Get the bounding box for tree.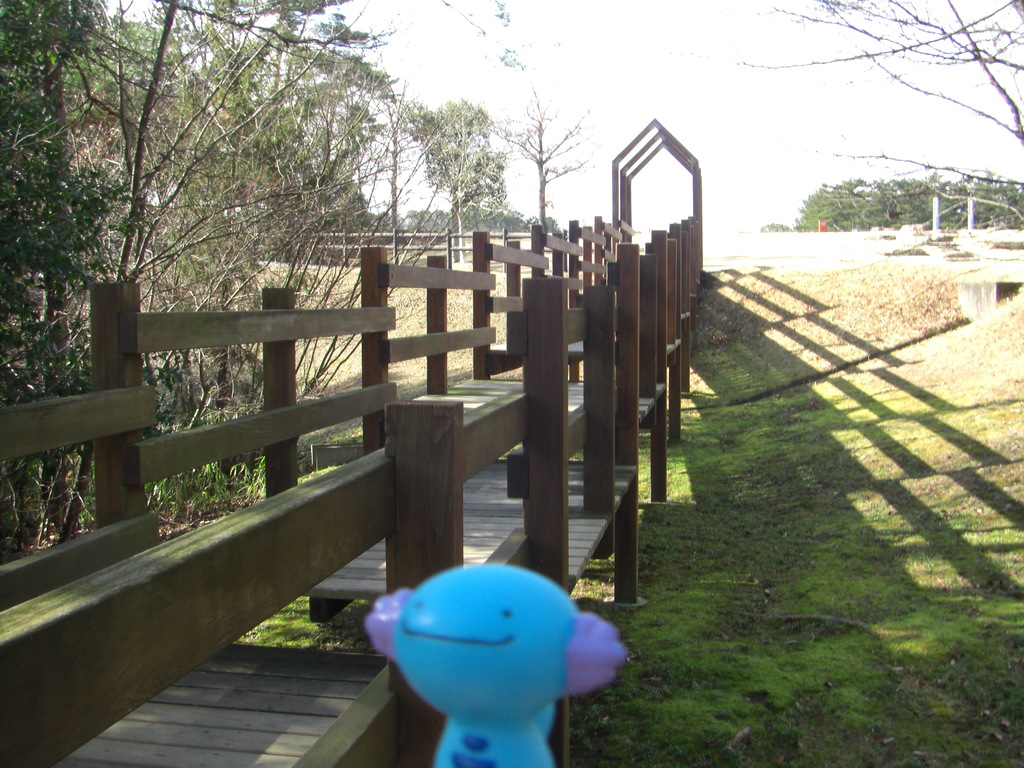
[x1=737, y1=0, x2=1023, y2=225].
